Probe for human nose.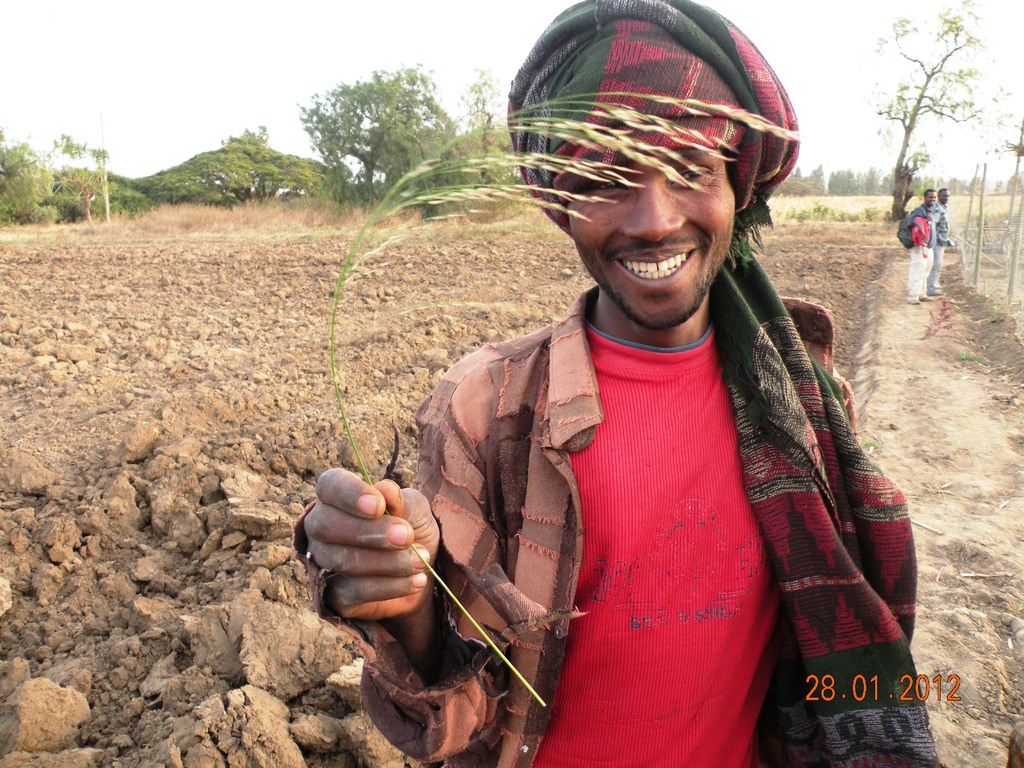
Probe result: BBox(615, 179, 687, 246).
